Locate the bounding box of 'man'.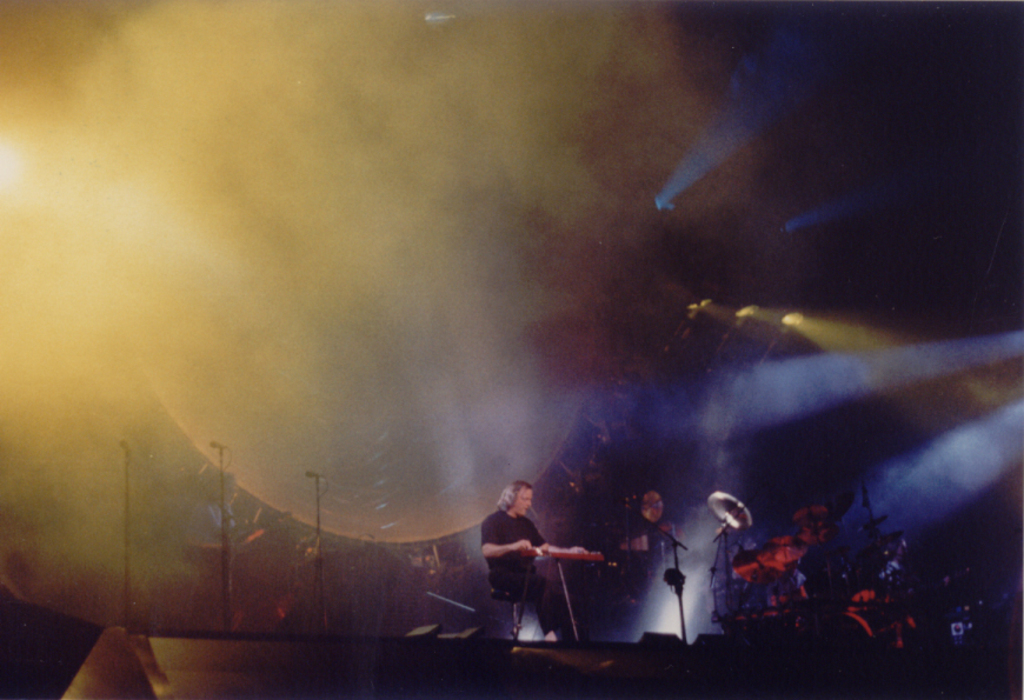
Bounding box: {"x1": 878, "y1": 529, "x2": 912, "y2": 585}.
